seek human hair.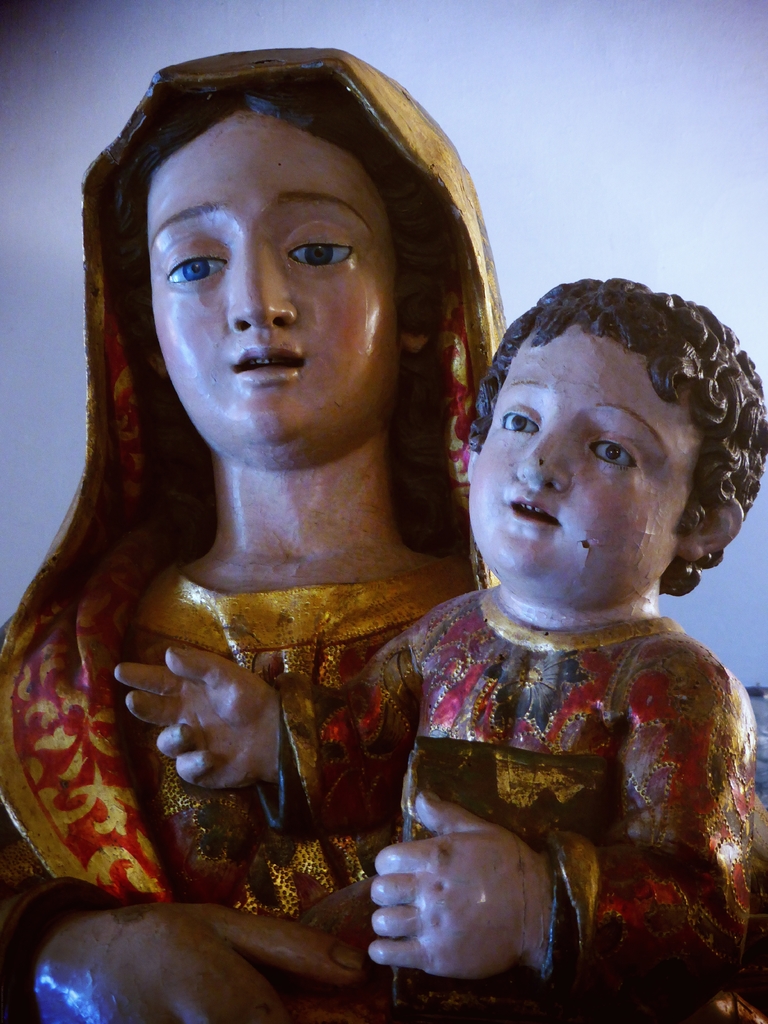
[left=461, top=267, right=742, bottom=620].
